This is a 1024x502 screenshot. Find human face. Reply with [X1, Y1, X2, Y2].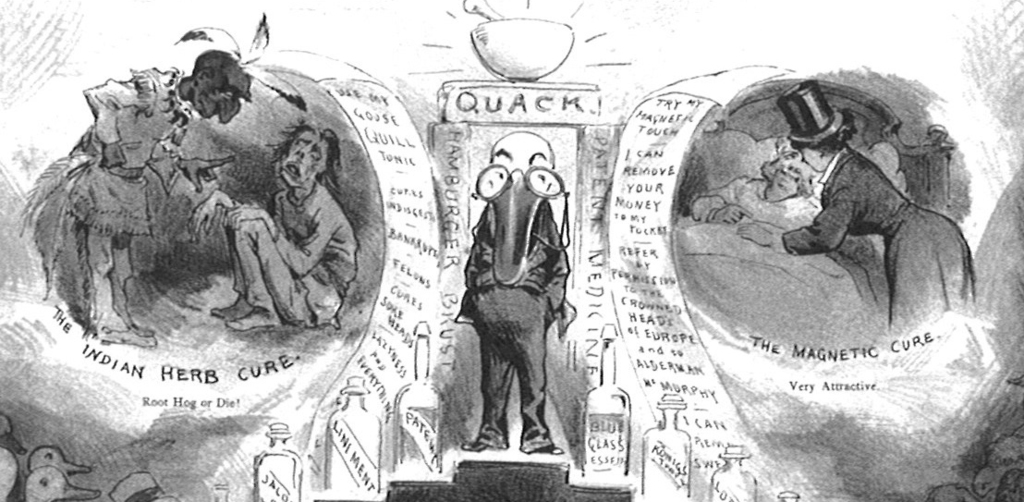
[283, 129, 327, 187].
